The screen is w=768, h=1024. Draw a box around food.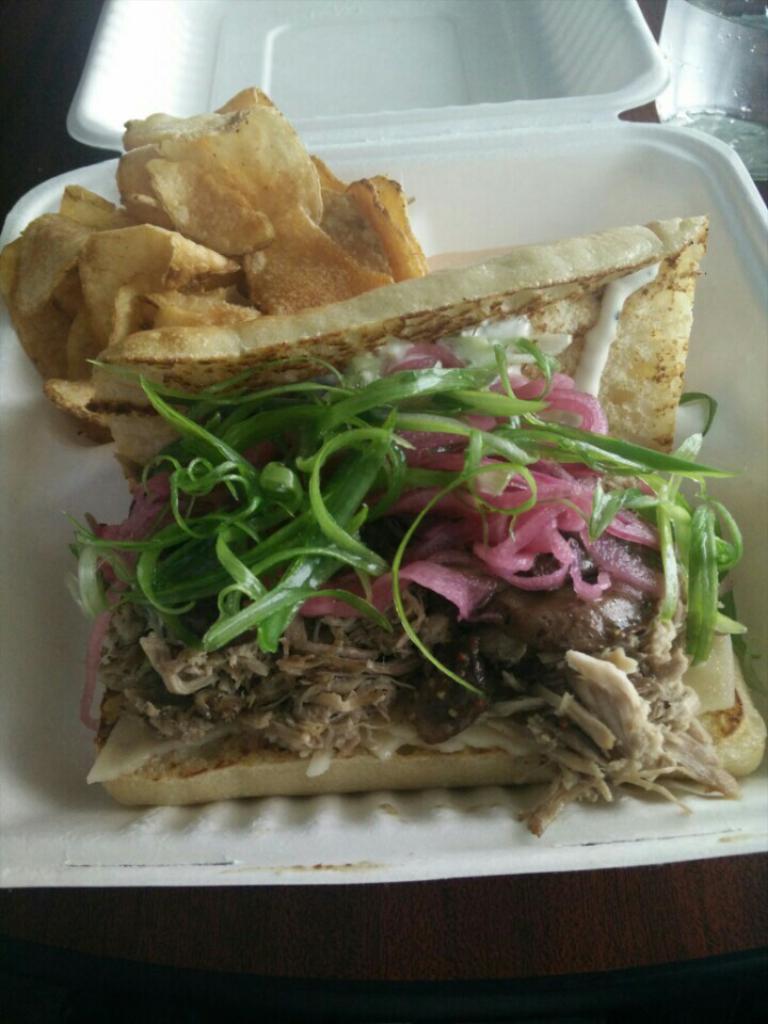
box(63, 331, 761, 842).
